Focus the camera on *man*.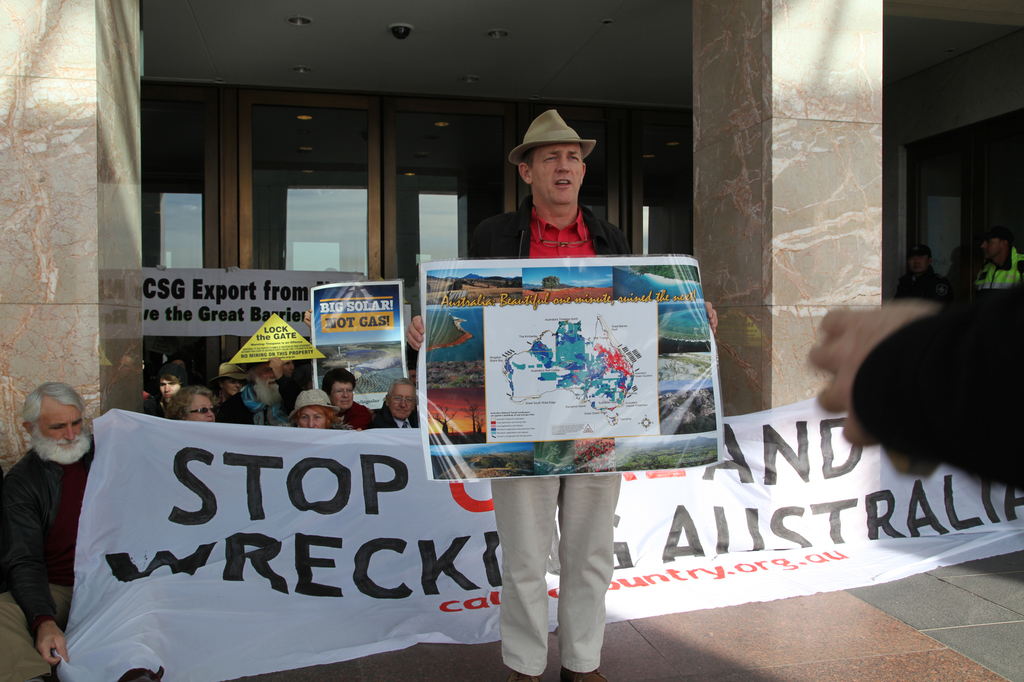
Focus region: crop(156, 360, 184, 408).
